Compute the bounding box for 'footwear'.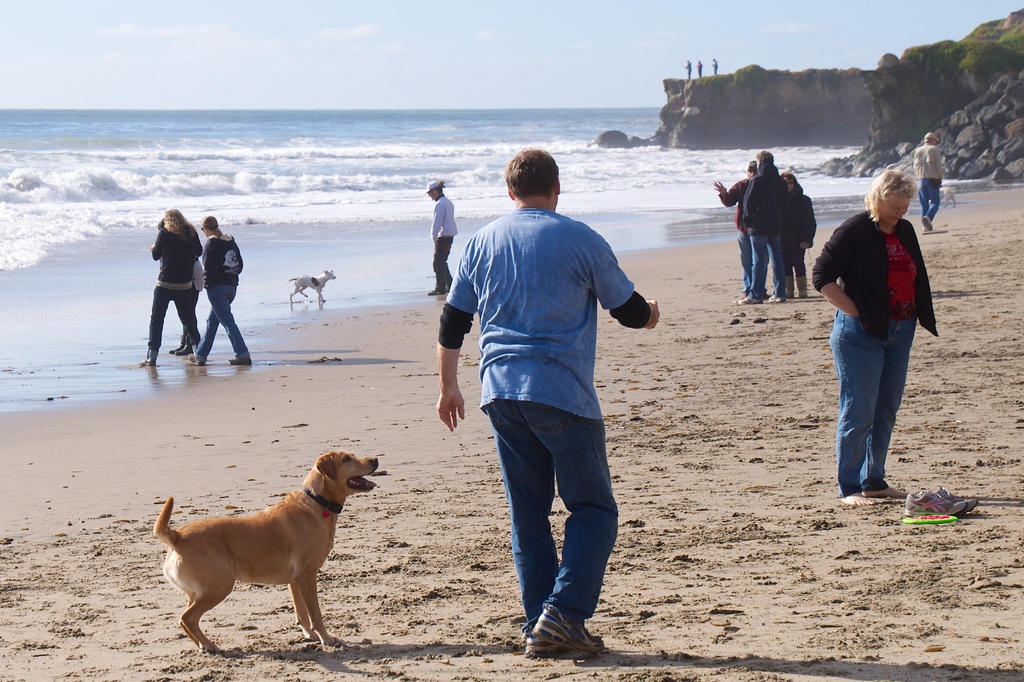
<box>785,273,798,296</box>.
